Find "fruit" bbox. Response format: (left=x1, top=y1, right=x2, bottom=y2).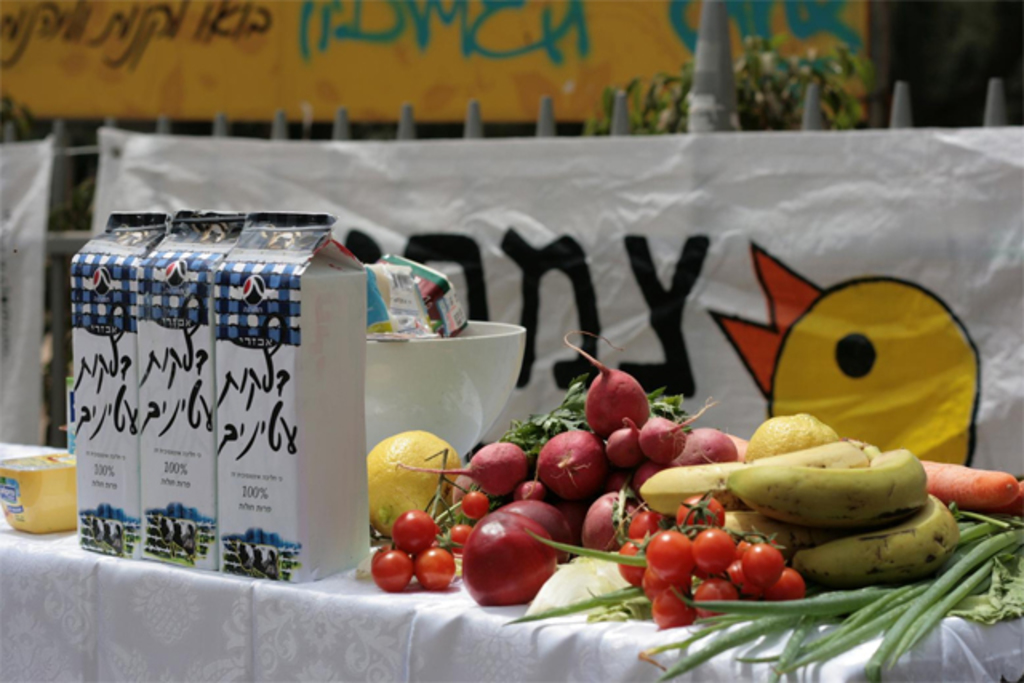
(left=414, top=542, right=456, bottom=590).
